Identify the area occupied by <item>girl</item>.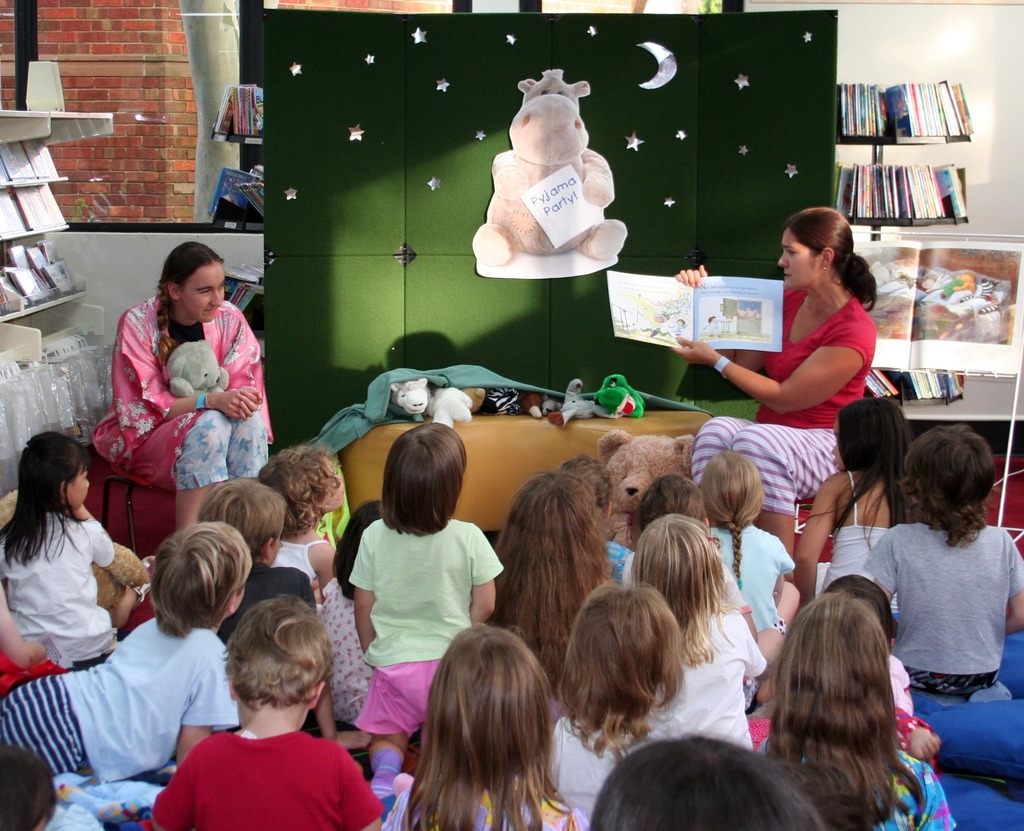
Area: detection(632, 516, 765, 751).
